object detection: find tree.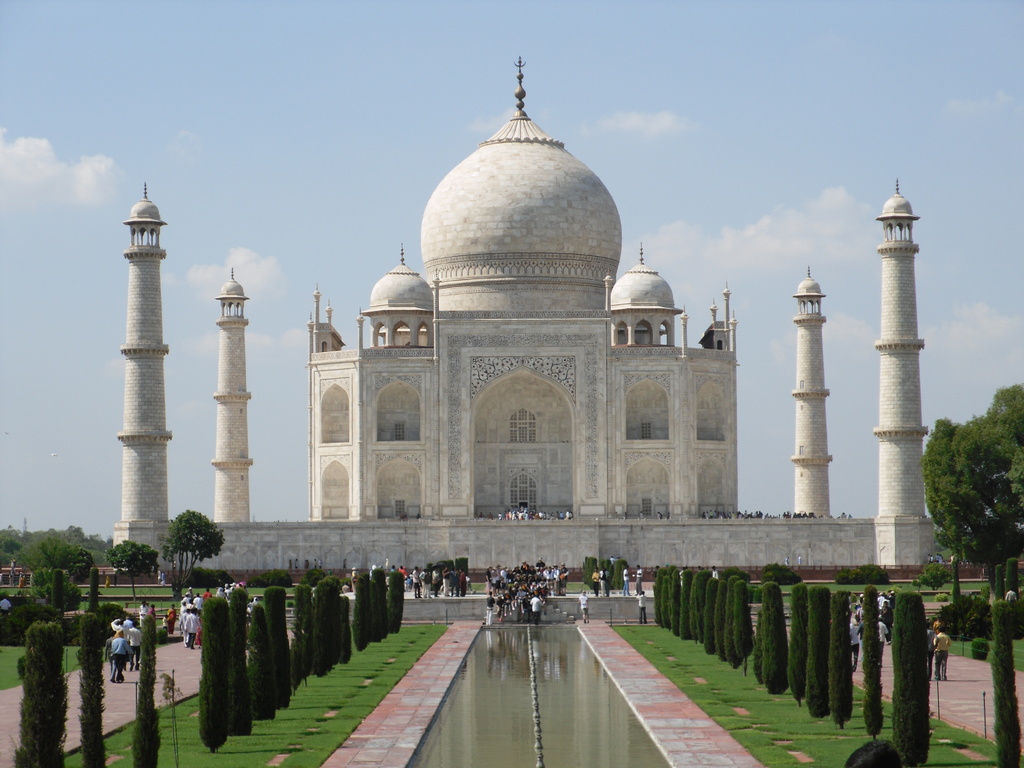
(left=863, top=582, right=891, bottom=738).
